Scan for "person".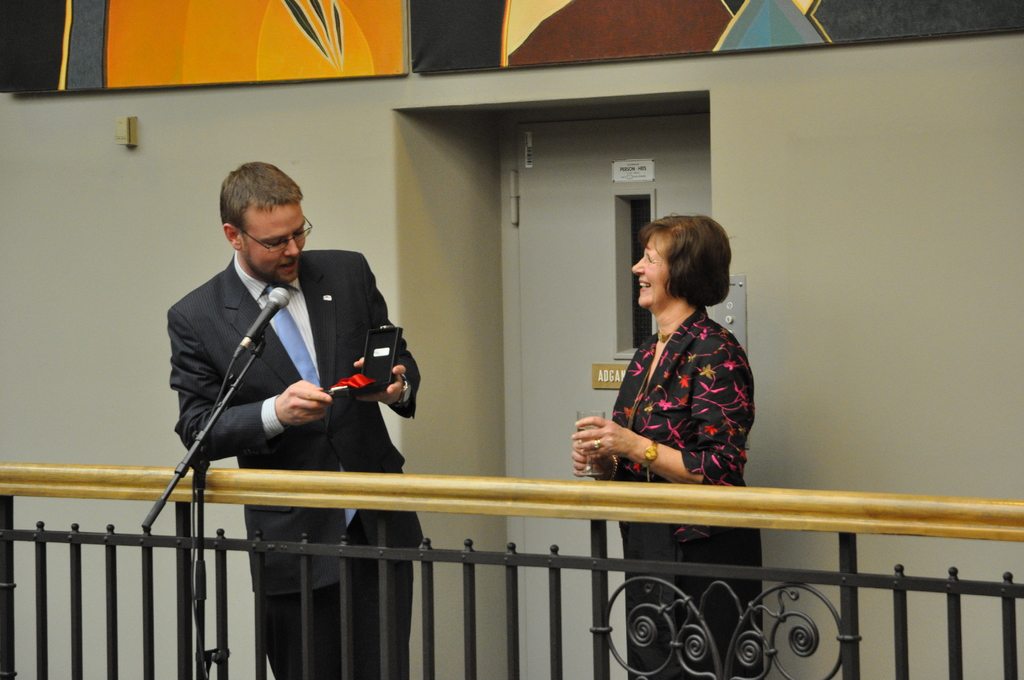
Scan result: (571, 214, 765, 679).
